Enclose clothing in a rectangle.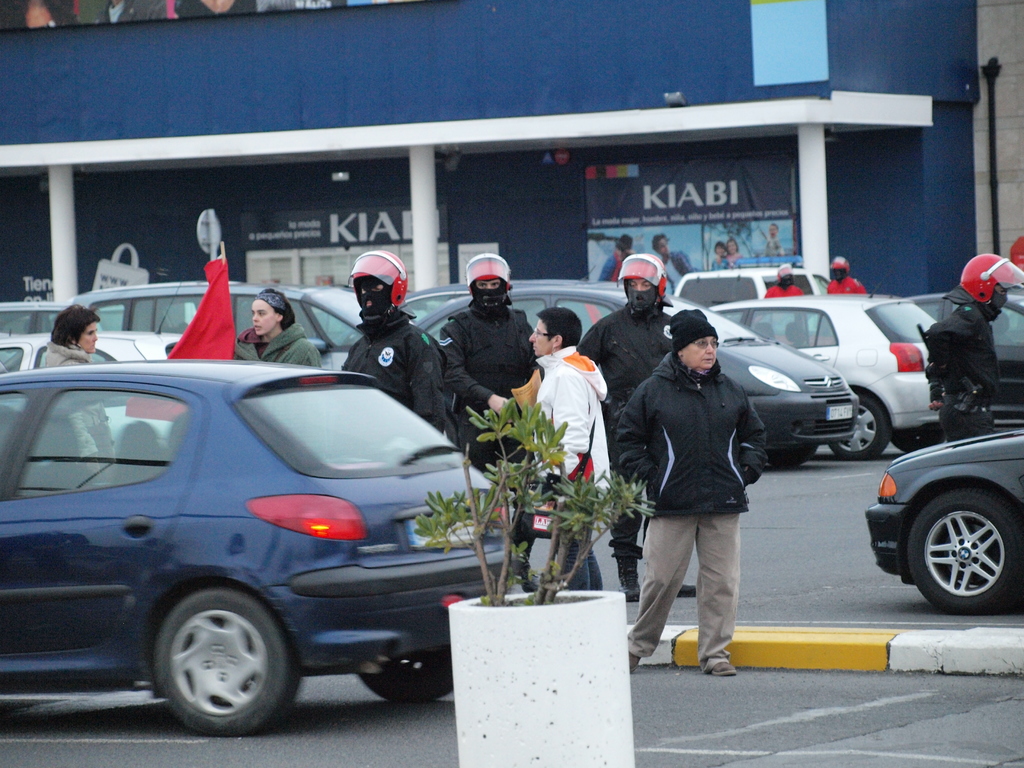
bbox=[236, 323, 323, 366].
